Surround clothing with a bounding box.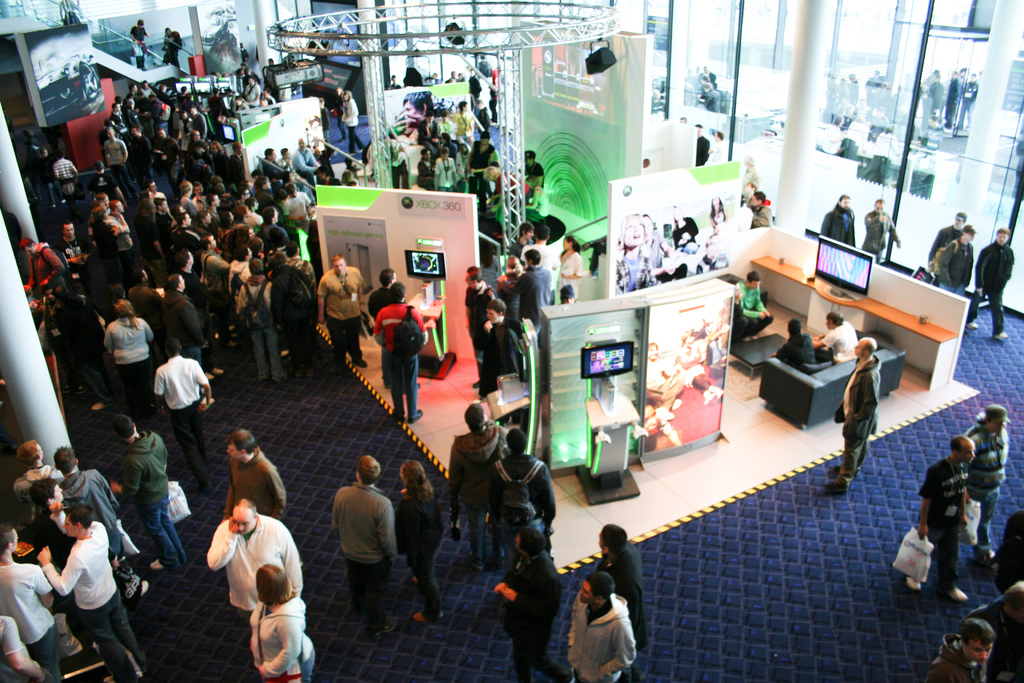
(x1=925, y1=224, x2=959, y2=268).
